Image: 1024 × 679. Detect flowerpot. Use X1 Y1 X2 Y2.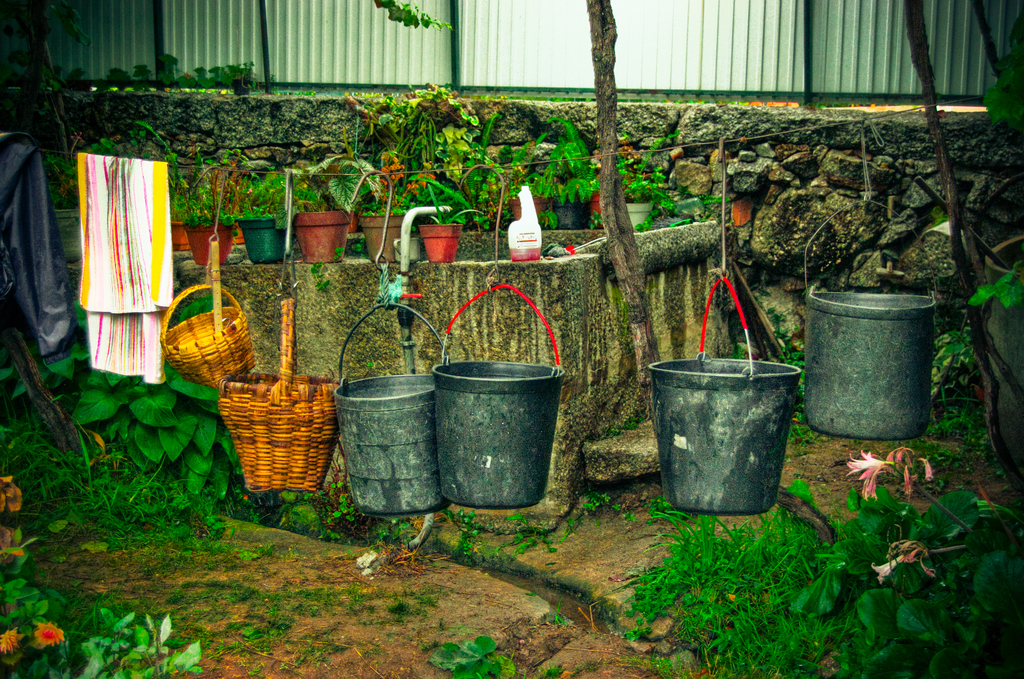
182 220 232 276.
